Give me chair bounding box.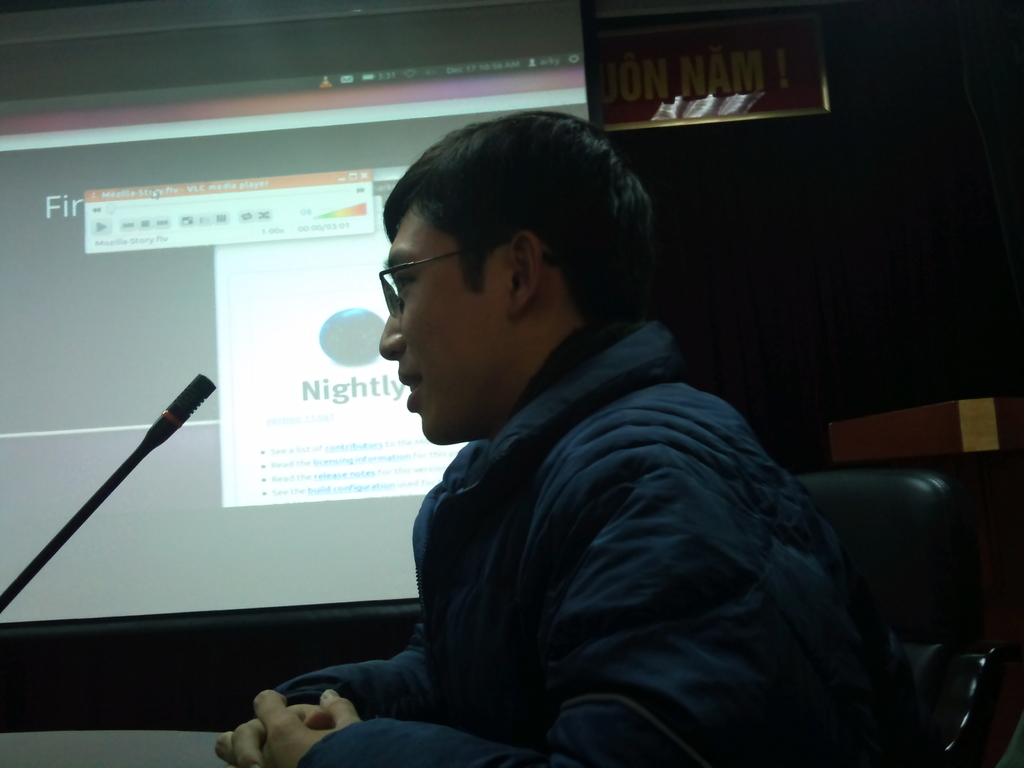
(791,469,1014,767).
